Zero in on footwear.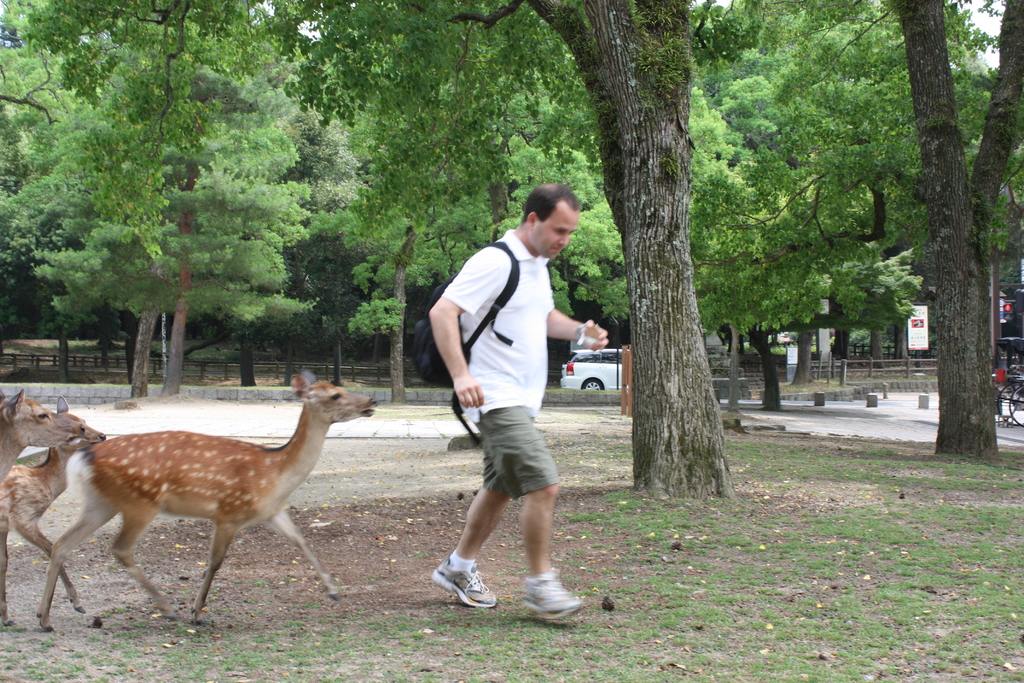
Zeroed in: 515:567:574:634.
